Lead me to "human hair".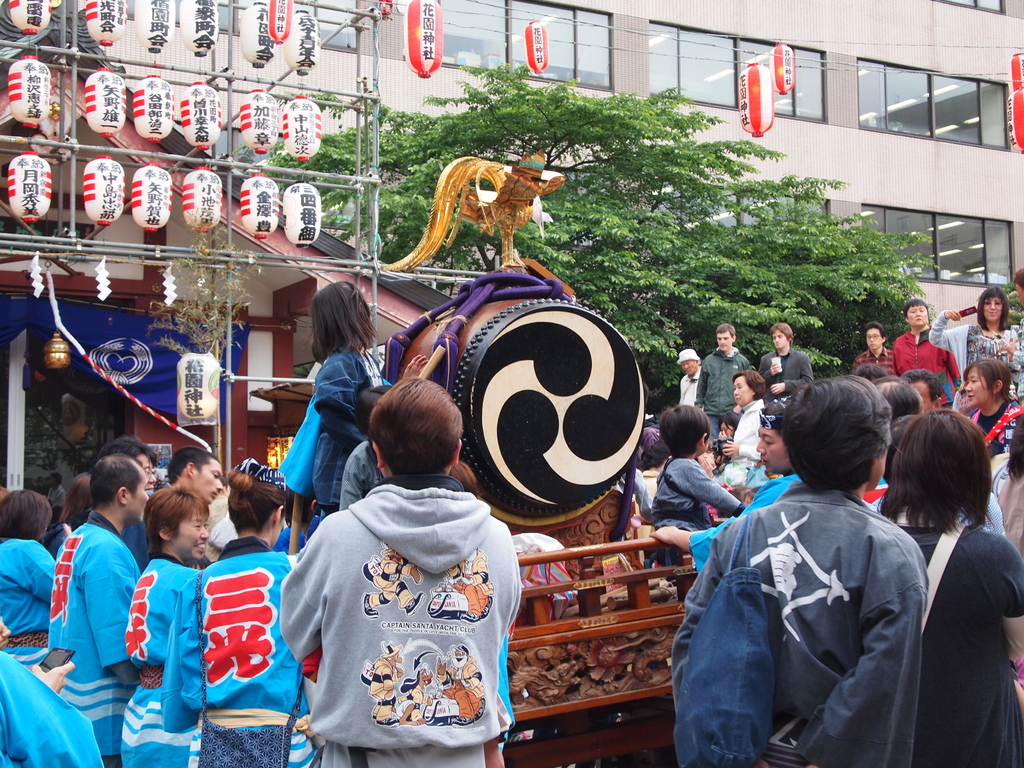
Lead to left=364, top=385, right=458, bottom=488.
